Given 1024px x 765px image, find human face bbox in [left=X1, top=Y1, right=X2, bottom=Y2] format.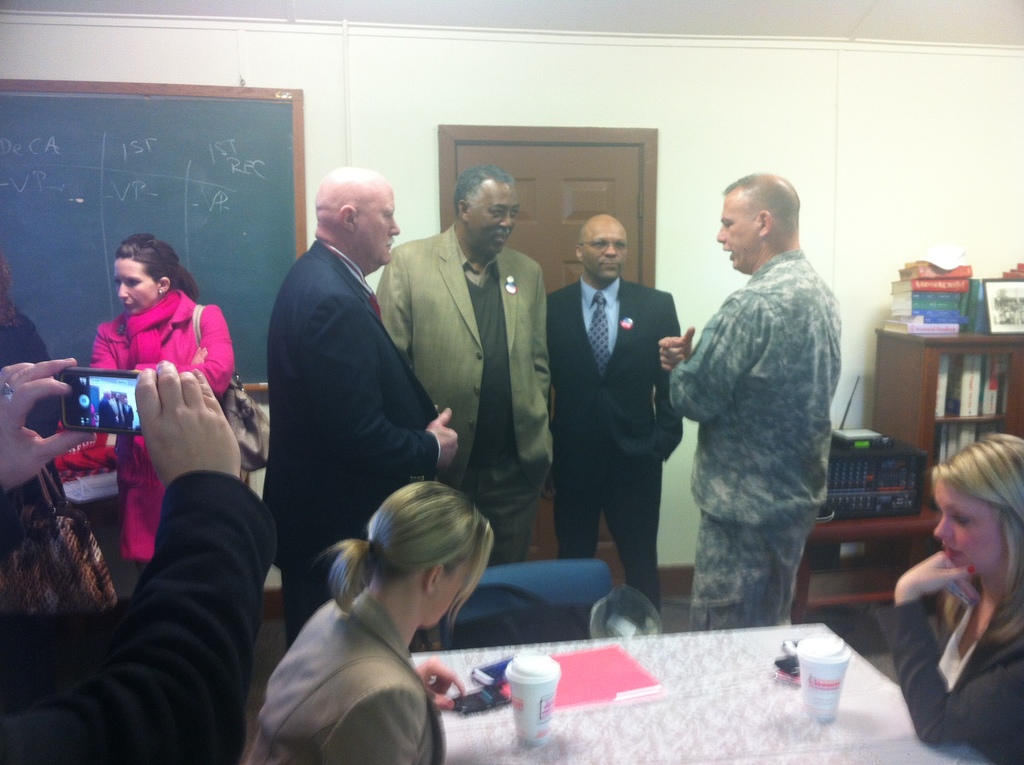
[left=714, top=185, right=770, bottom=281].
